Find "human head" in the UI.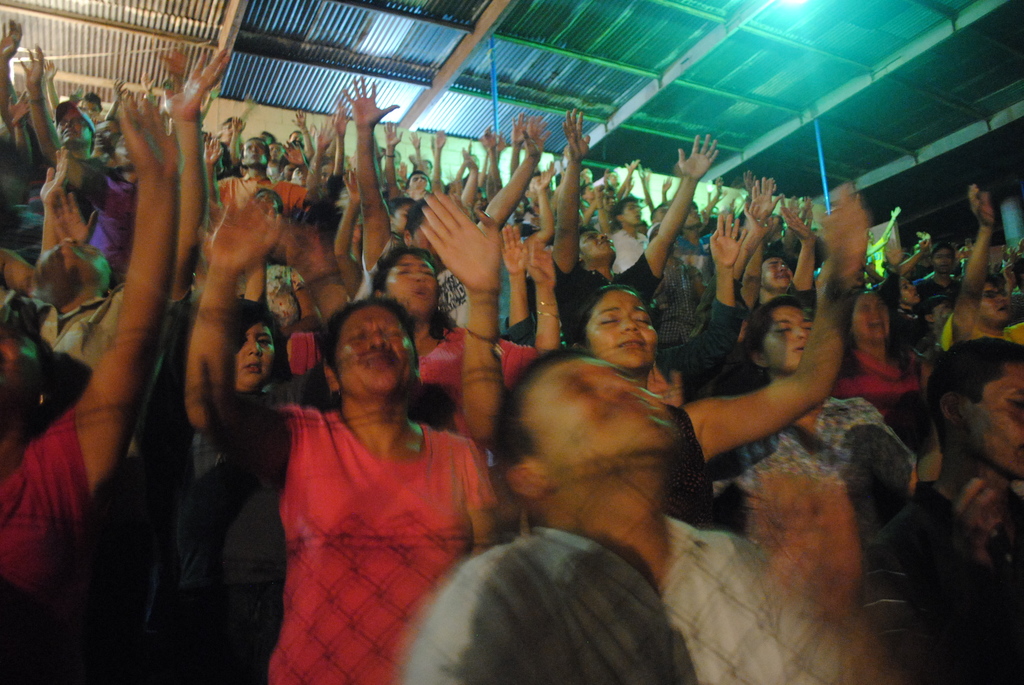
UI element at (left=406, top=172, right=431, bottom=189).
